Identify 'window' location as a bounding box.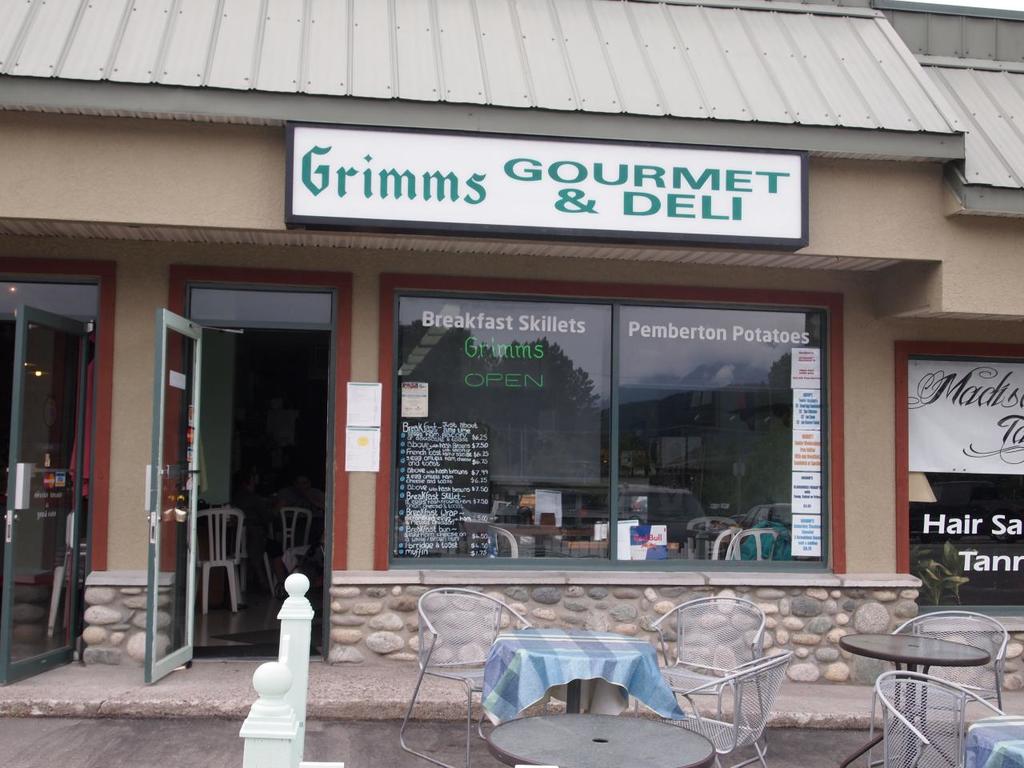
360/278/831/594.
